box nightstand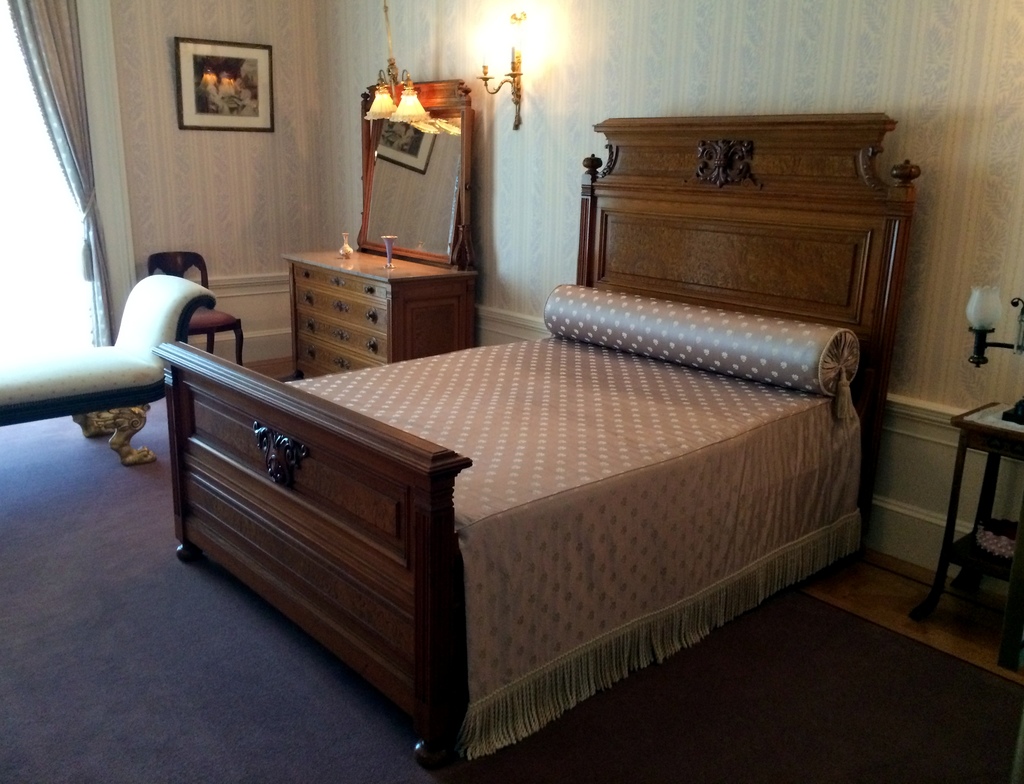
[909, 397, 1023, 671]
